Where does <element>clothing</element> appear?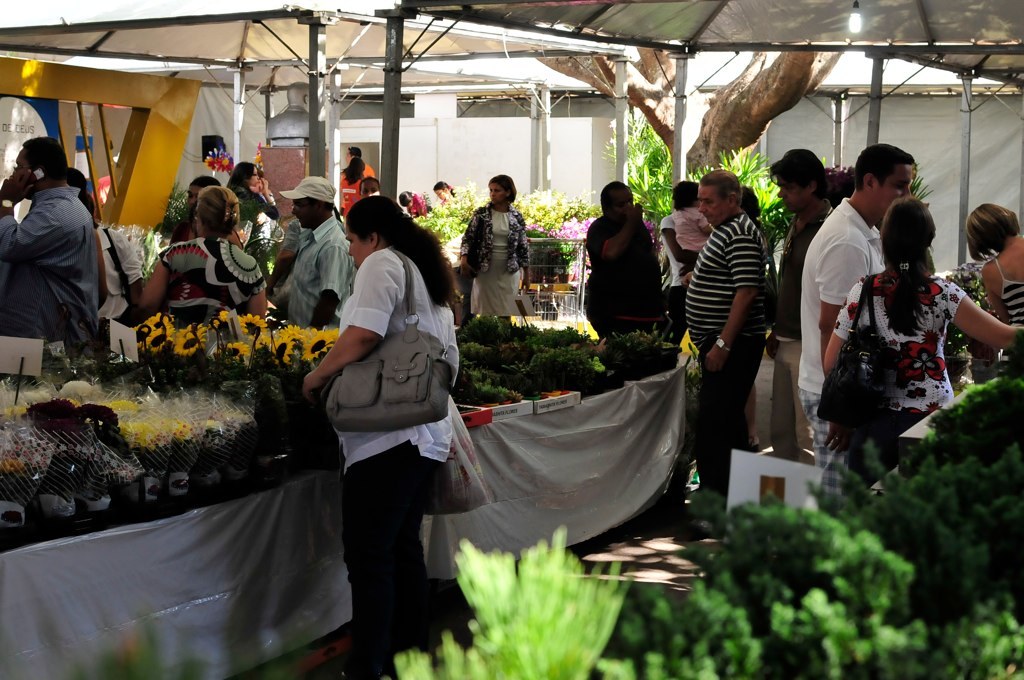
Appears at 770 201 828 449.
